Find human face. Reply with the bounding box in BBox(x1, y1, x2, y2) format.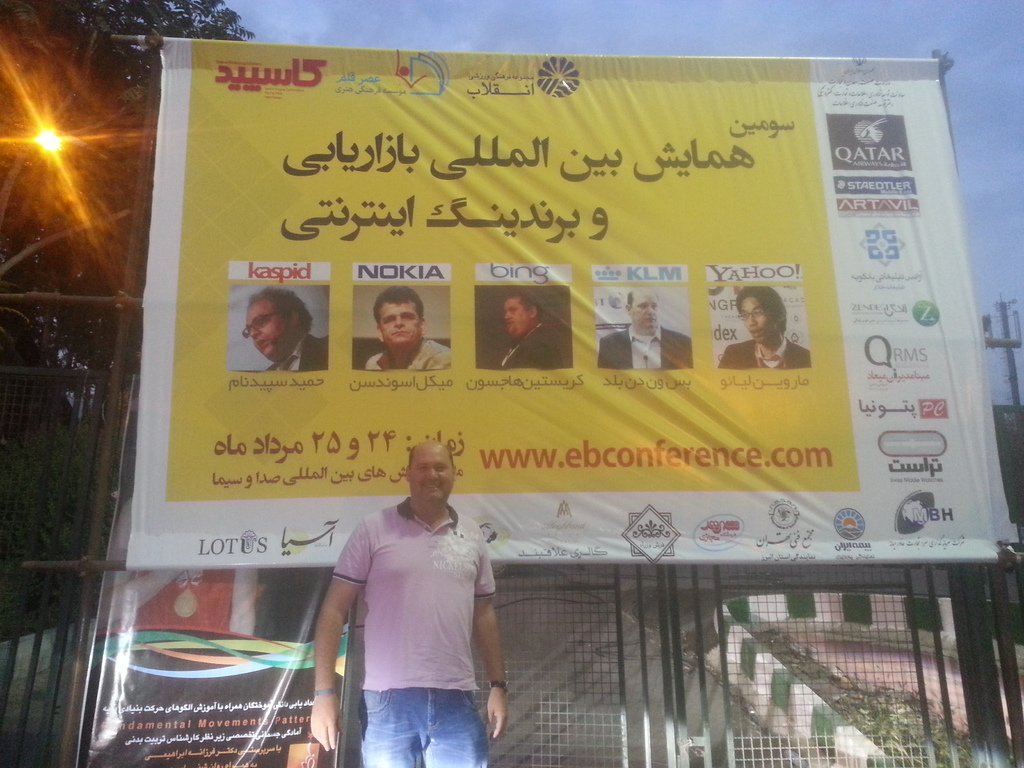
BBox(378, 303, 416, 346).
